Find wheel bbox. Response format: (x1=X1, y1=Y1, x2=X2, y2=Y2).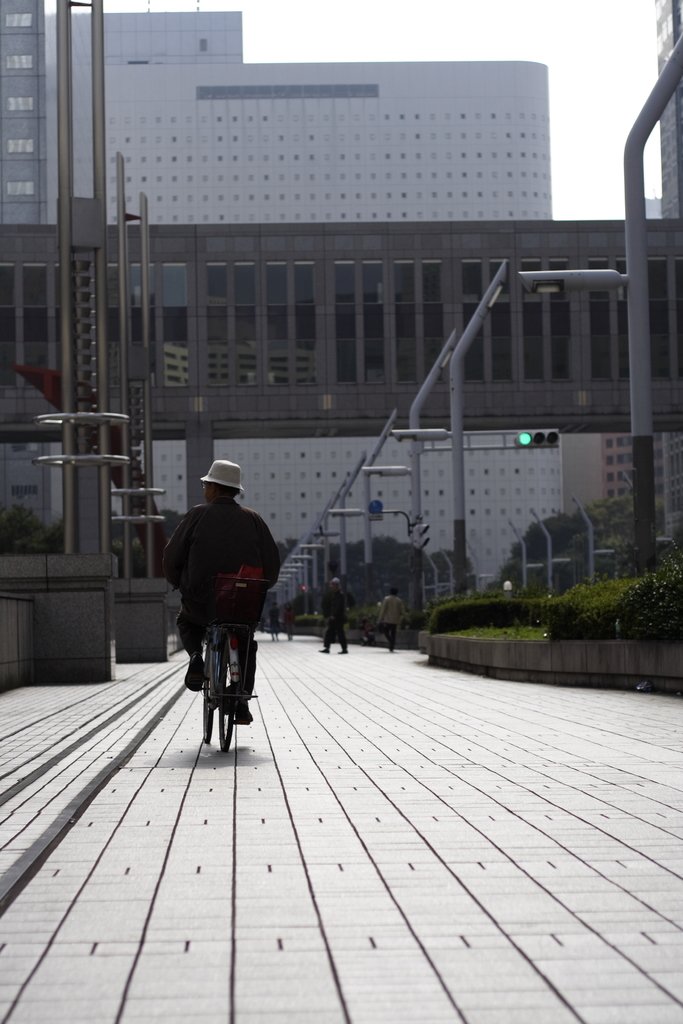
(x1=202, y1=644, x2=213, y2=740).
